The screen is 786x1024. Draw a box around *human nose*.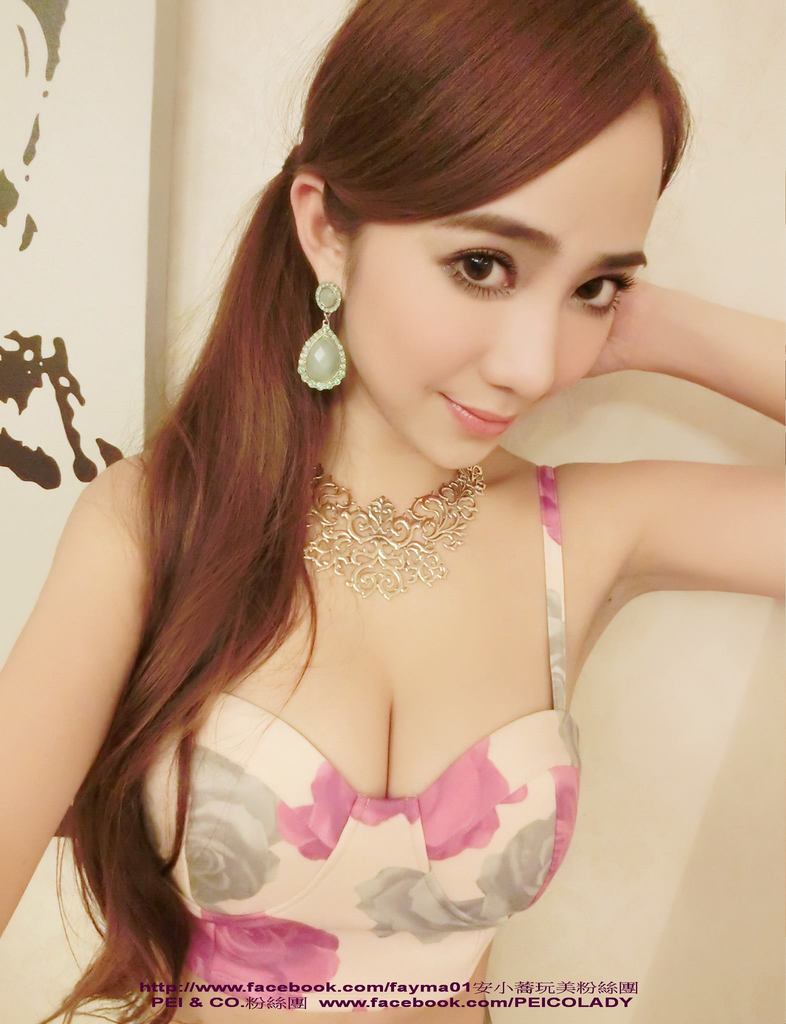
478/280/557/404.
